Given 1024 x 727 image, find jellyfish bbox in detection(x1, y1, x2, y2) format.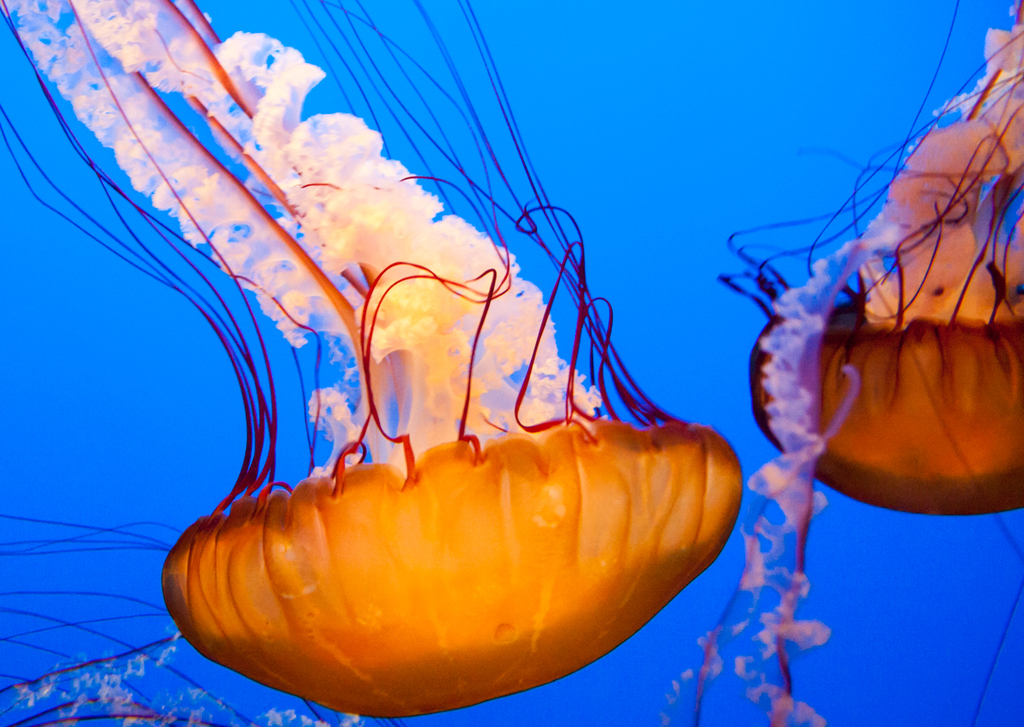
detection(0, 0, 743, 719).
